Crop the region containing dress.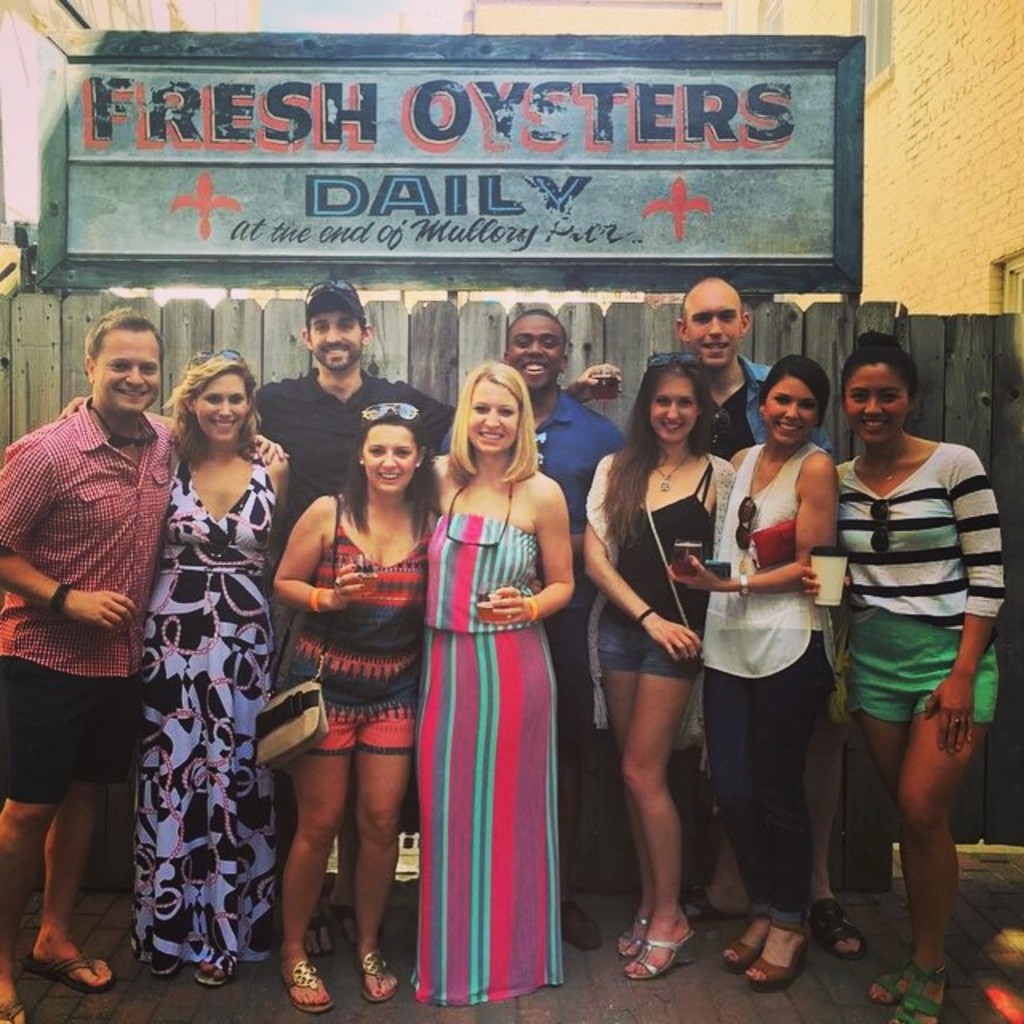
Crop region: (96,387,307,965).
